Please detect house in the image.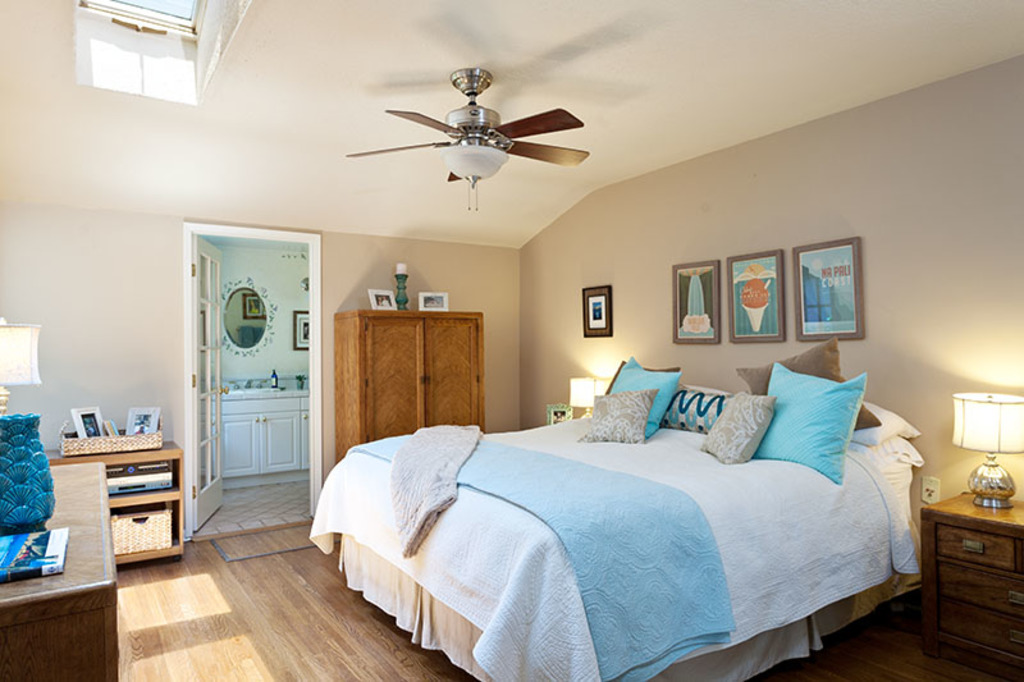
{"x1": 0, "y1": 0, "x2": 1023, "y2": 681}.
